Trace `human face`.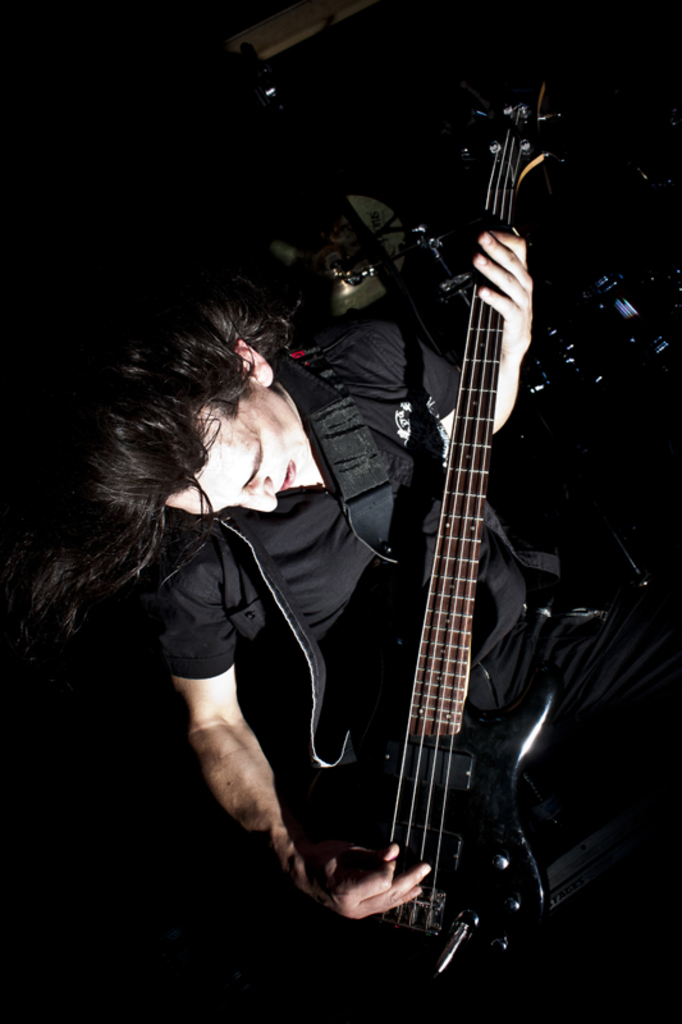
Traced to x1=163 y1=380 x2=312 y2=518.
